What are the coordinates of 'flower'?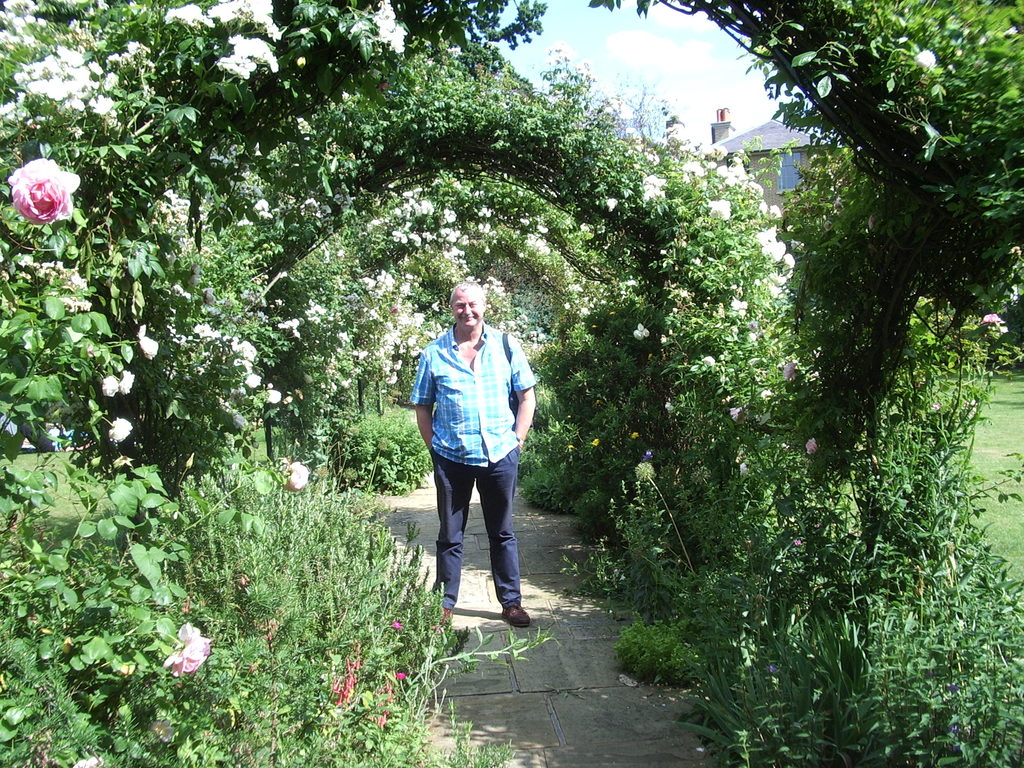
<box>96,373,120,402</box>.
